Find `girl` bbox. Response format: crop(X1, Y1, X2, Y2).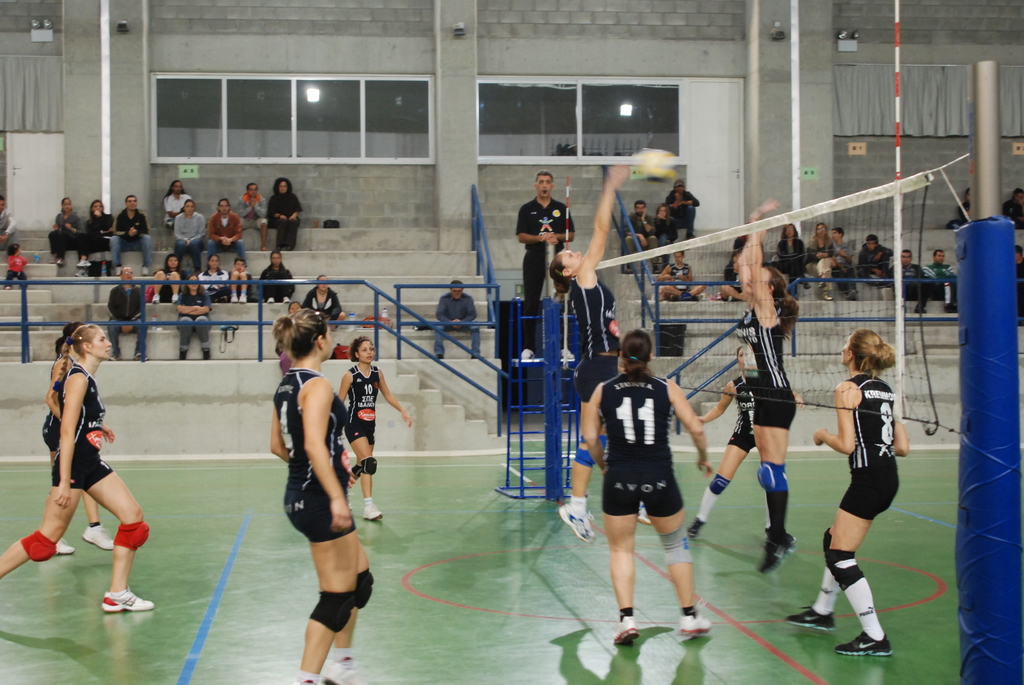
crop(693, 343, 755, 539).
